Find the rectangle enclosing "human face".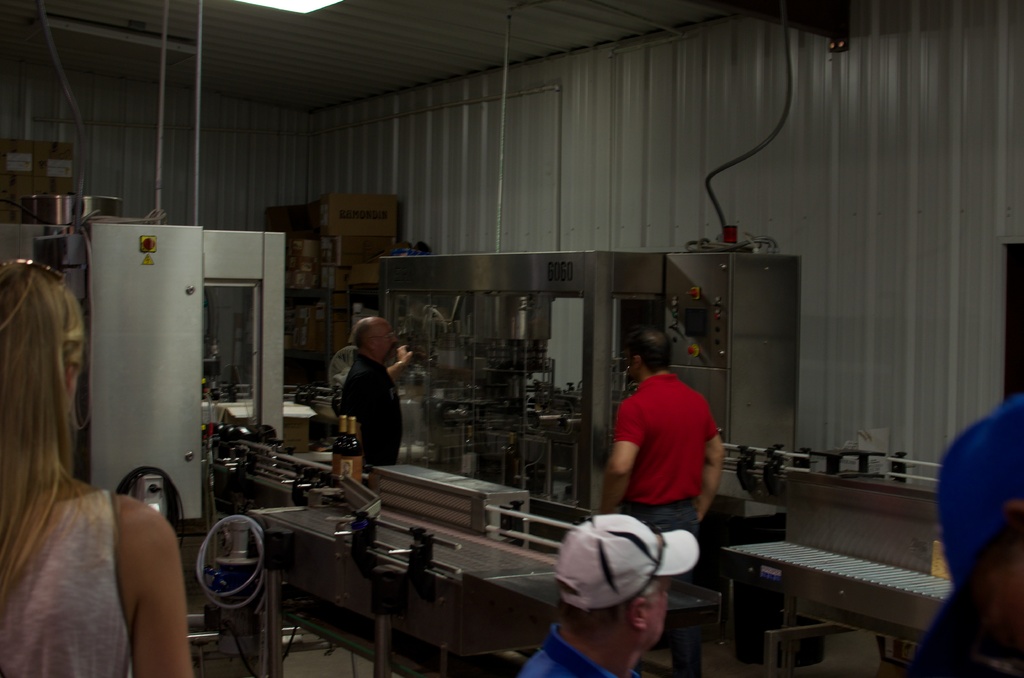
Rect(376, 321, 397, 359).
